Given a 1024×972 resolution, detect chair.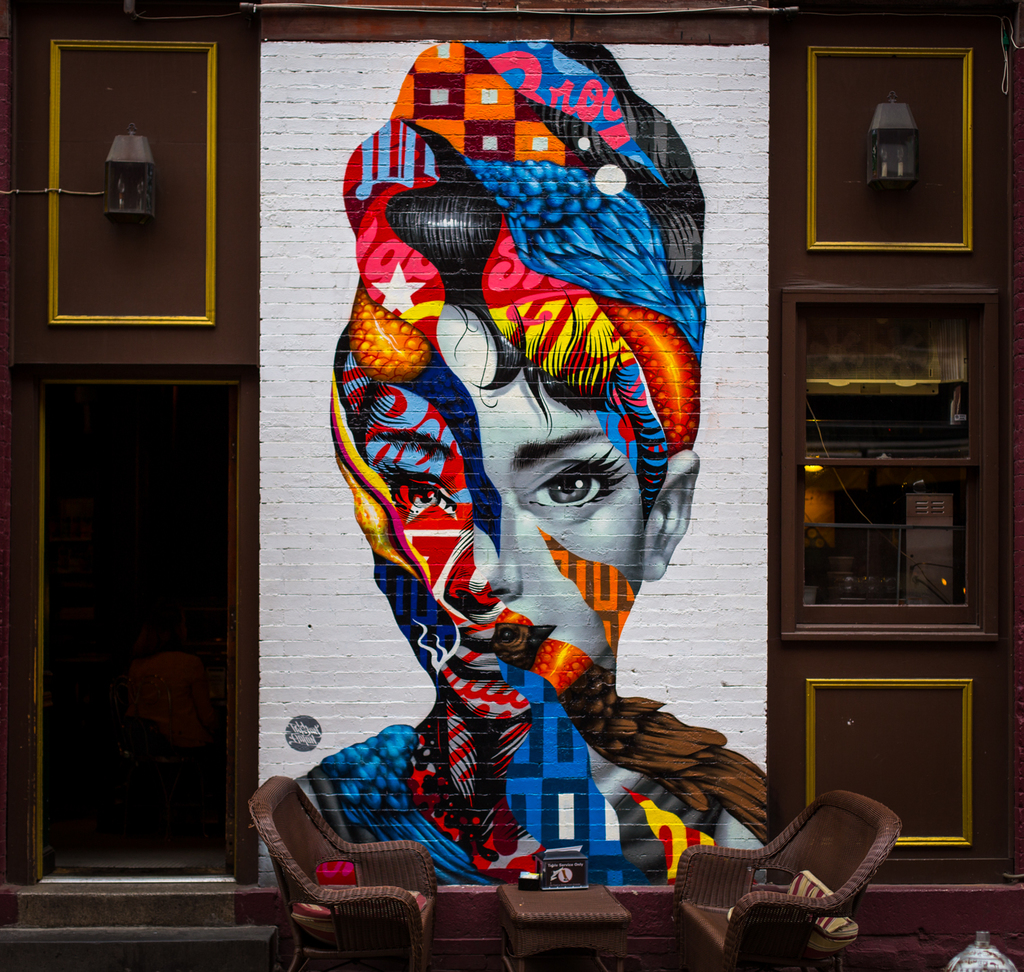
box(246, 773, 436, 971).
